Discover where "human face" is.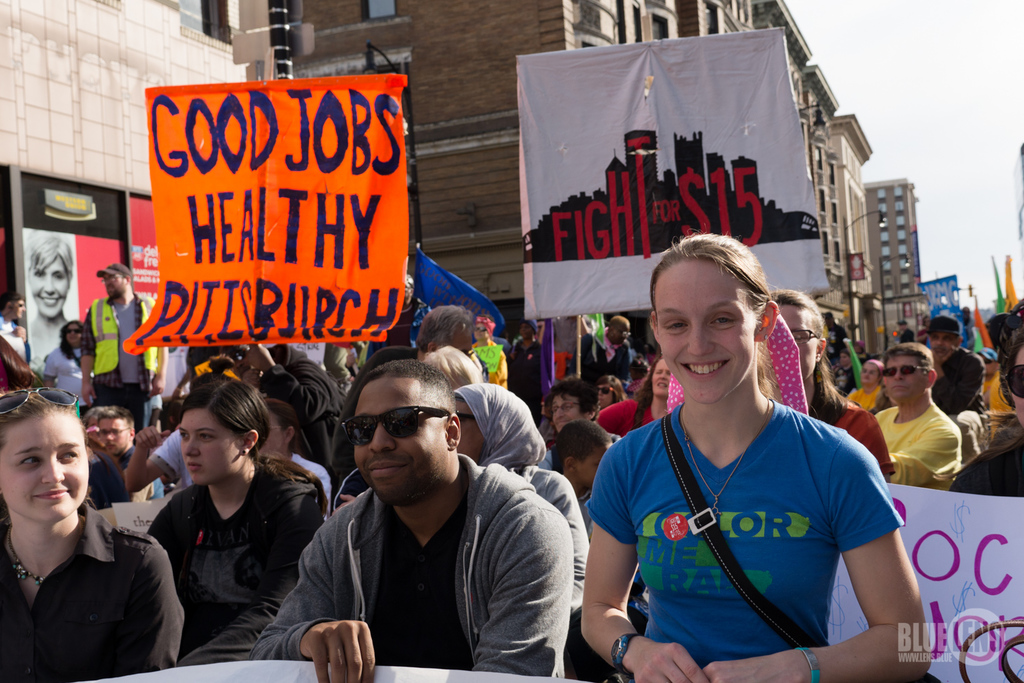
Discovered at 883 352 926 402.
